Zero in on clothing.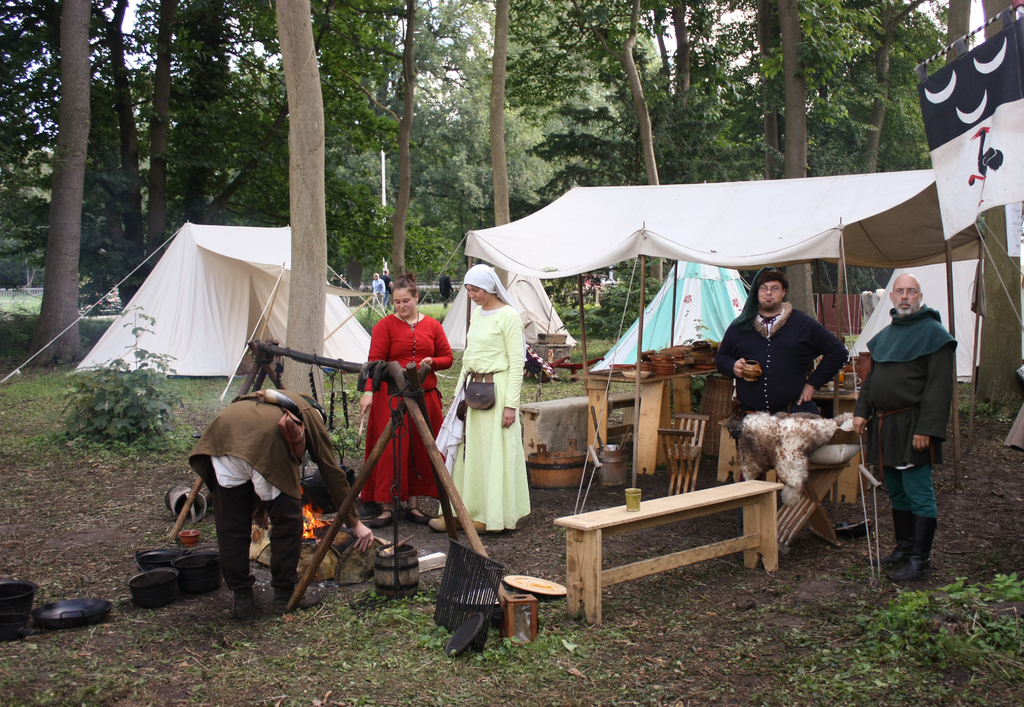
Zeroed in: {"x1": 182, "y1": 387, "x2": 362, "y2": 599}.
